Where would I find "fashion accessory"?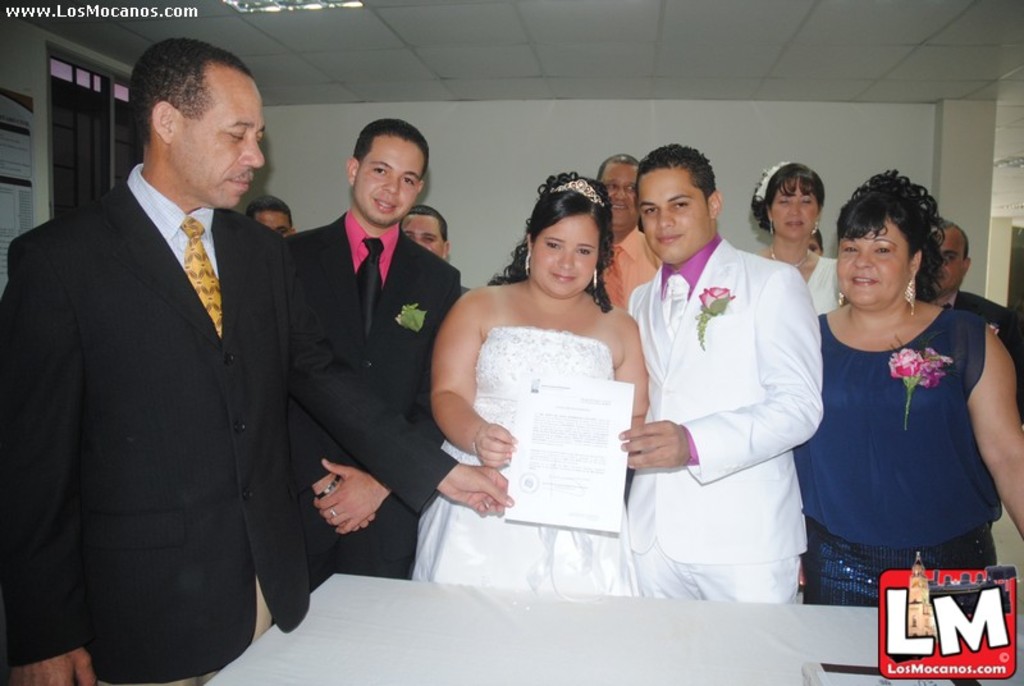
At 353:232:385:338.
